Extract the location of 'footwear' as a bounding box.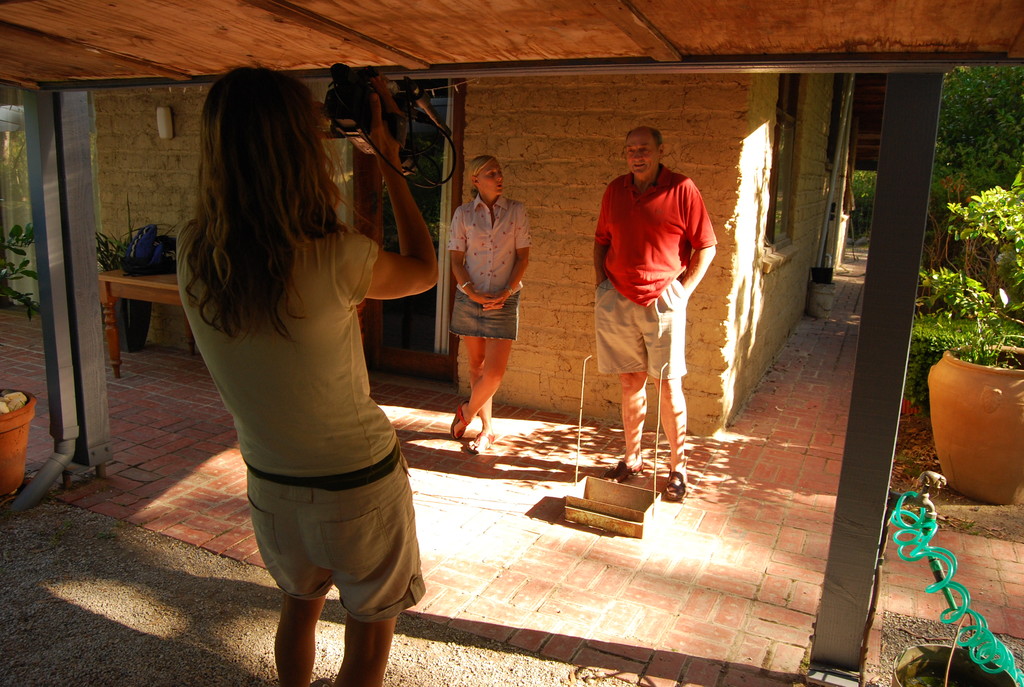
{"left": 308, "top": 675, "right": 336, "bottom": 686}.
